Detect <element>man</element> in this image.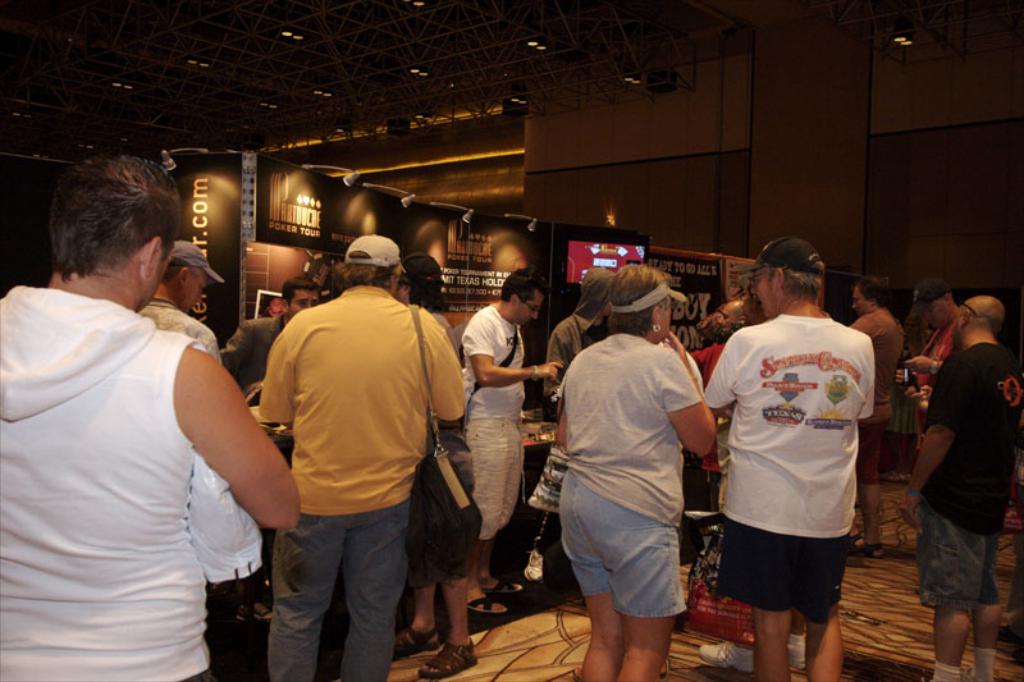
Detection: detection(236, 239, 474, 676).
